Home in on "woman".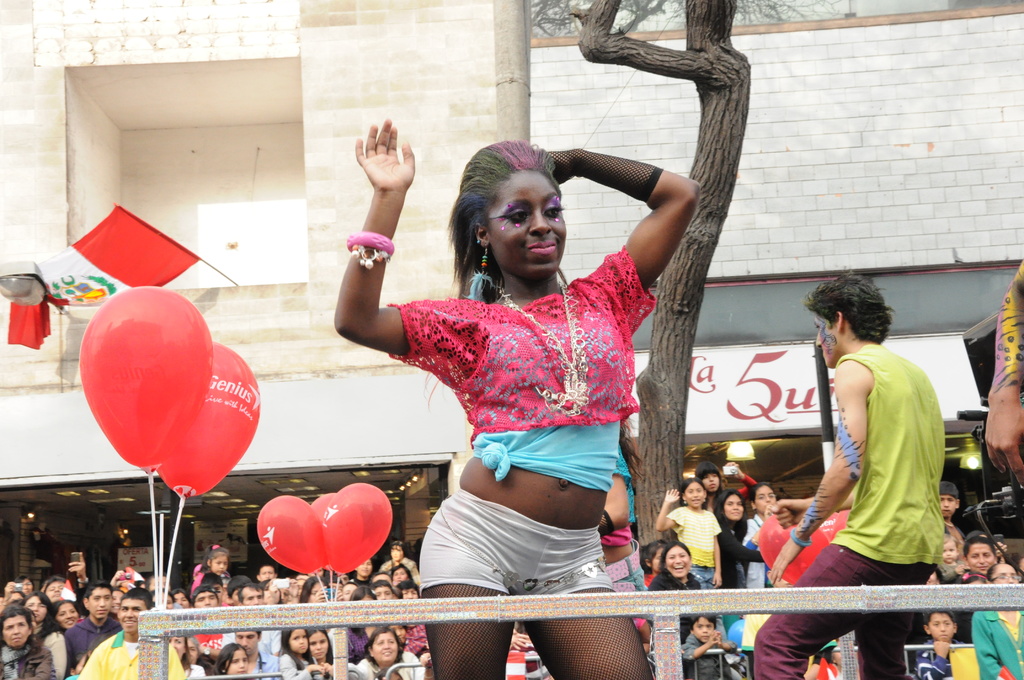
Homed in at bbox(722, 487, 769, 590).
